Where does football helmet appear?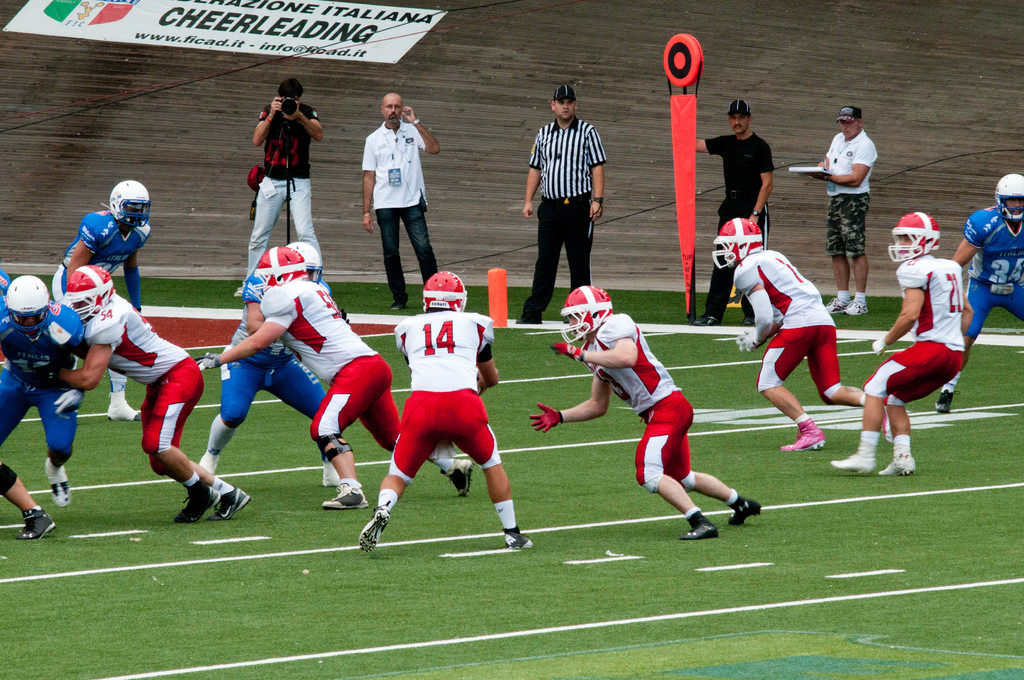
Appears at [x1=885, y1=216, x2=946, y2=270].
